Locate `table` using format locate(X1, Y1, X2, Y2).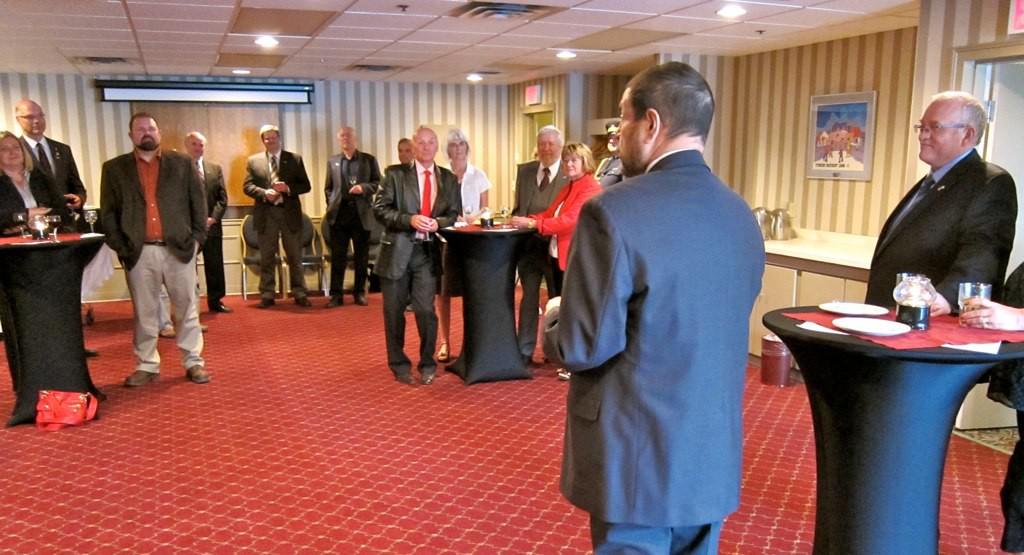
locate(744, 264, 1023, 554).
